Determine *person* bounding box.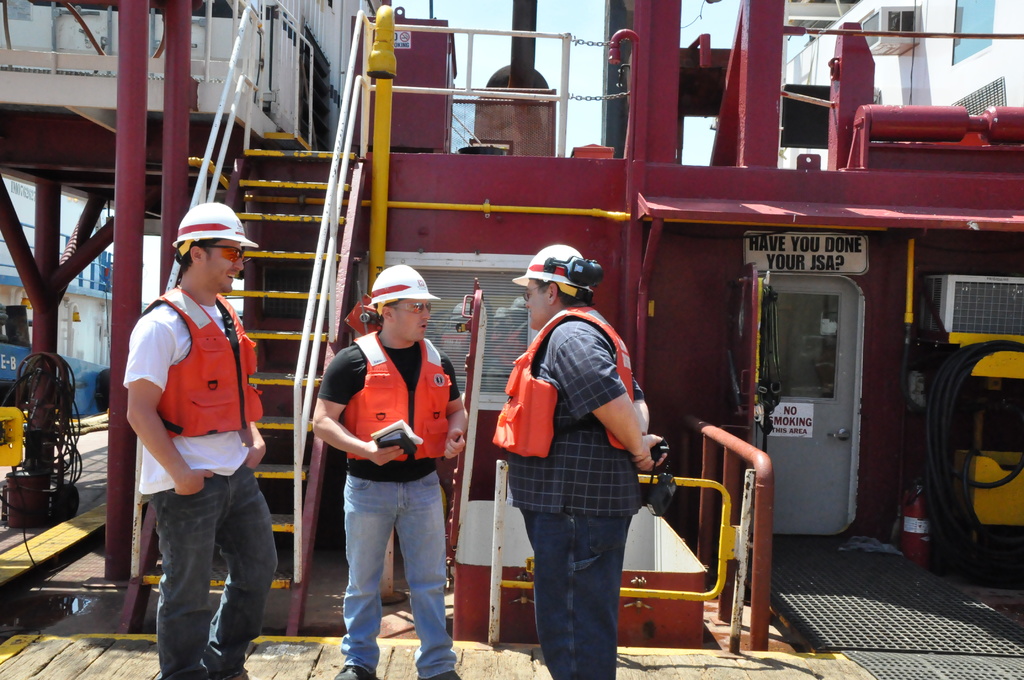
Determined: box(493, 240, 670, 679).
